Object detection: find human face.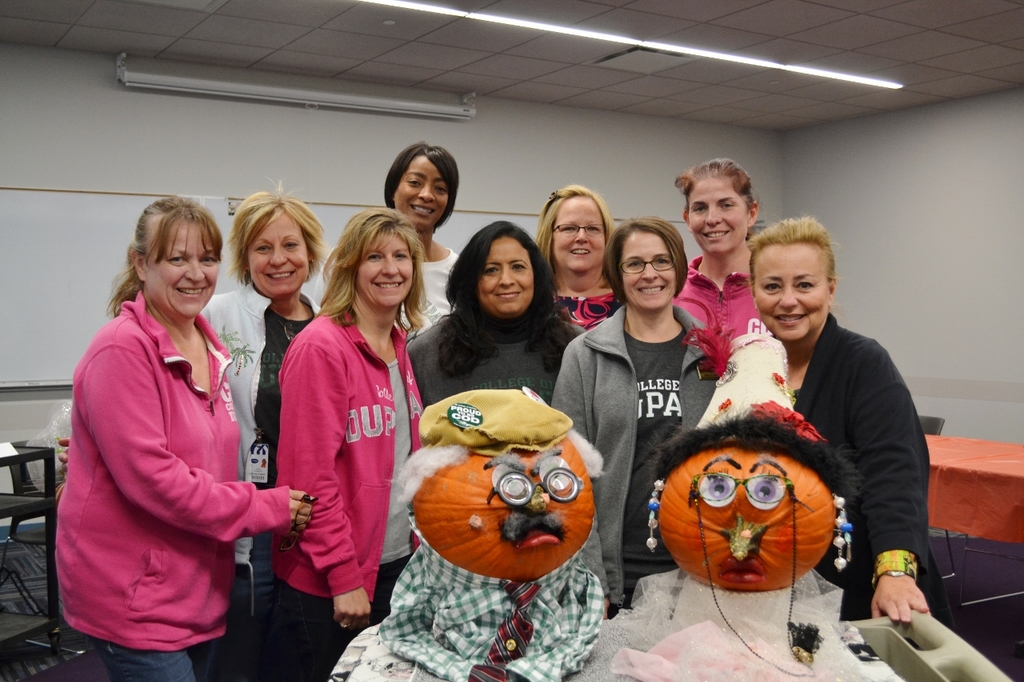
x1=144 y1=222 x2=222 y2=318.
